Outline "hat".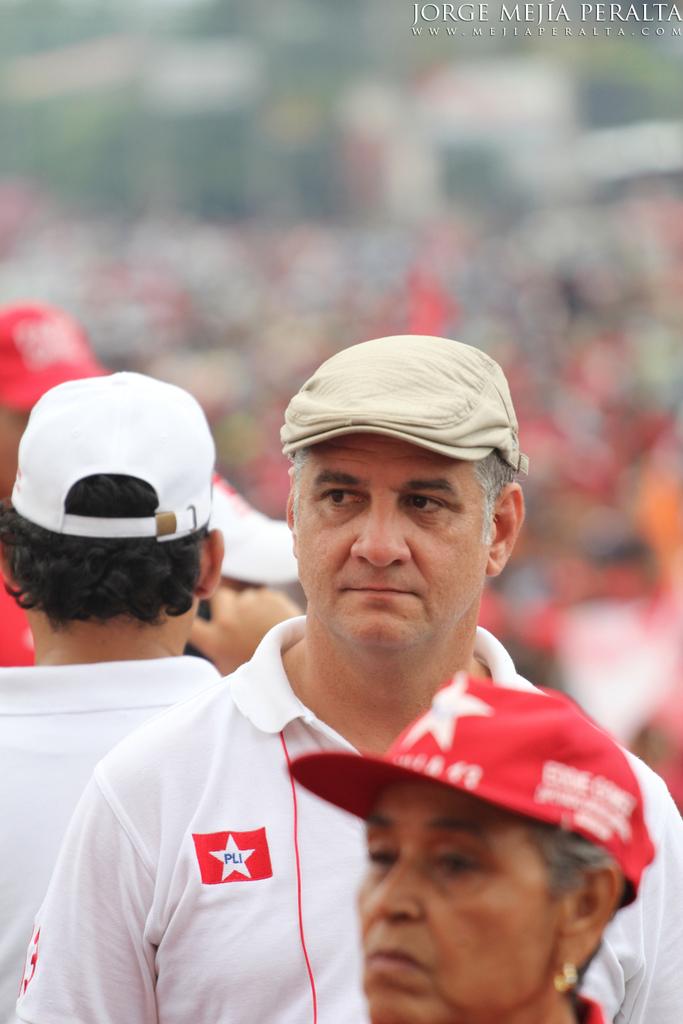
Outline: 209/477/295/582.
